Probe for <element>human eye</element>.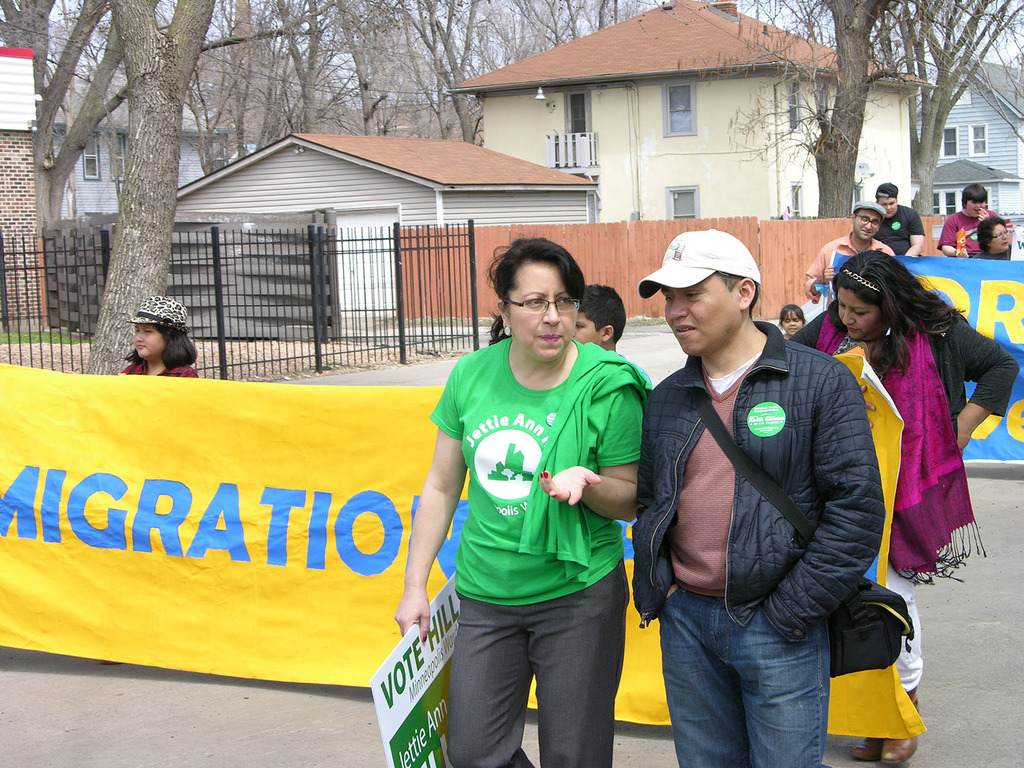
Probe result: left=872, top=218, right=878, bottom=226.
